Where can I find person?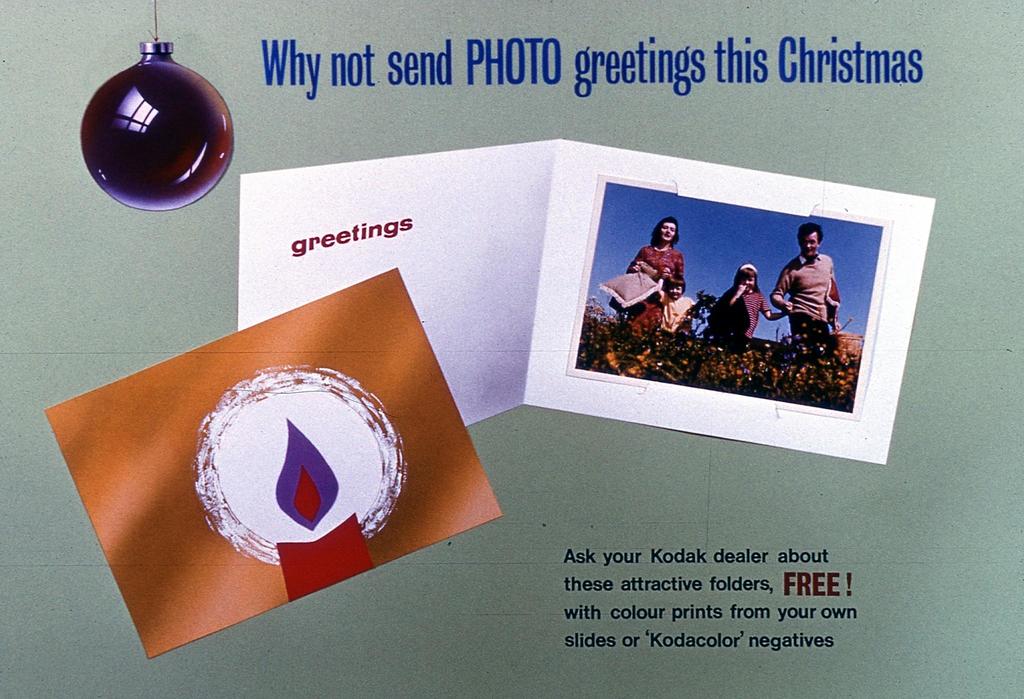
You can find it at <region>624, 214, 687, 318</region>.
